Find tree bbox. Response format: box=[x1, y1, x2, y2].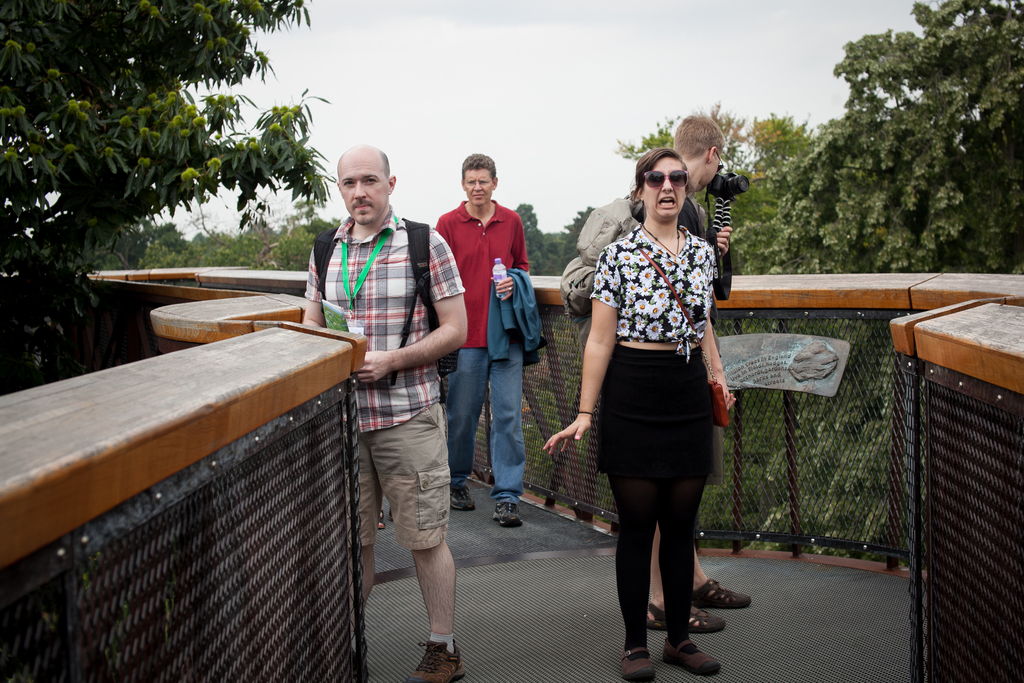
box=[0, 0, 328, 393].
